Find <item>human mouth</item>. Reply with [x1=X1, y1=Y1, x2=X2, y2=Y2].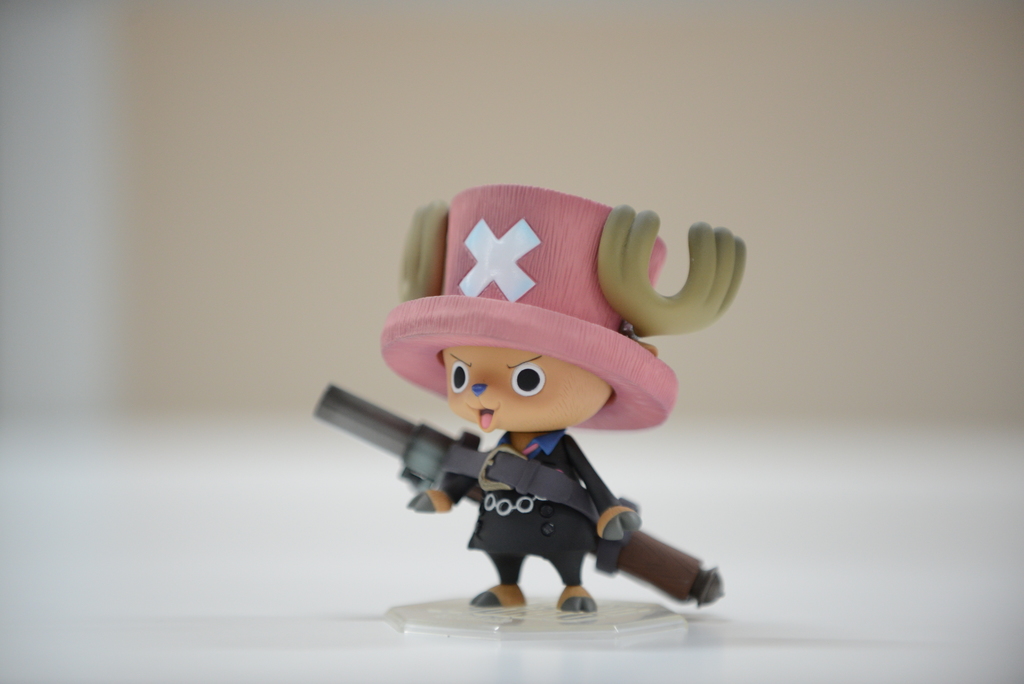
[x1=471, y1=405, x2=500, y2=434].
